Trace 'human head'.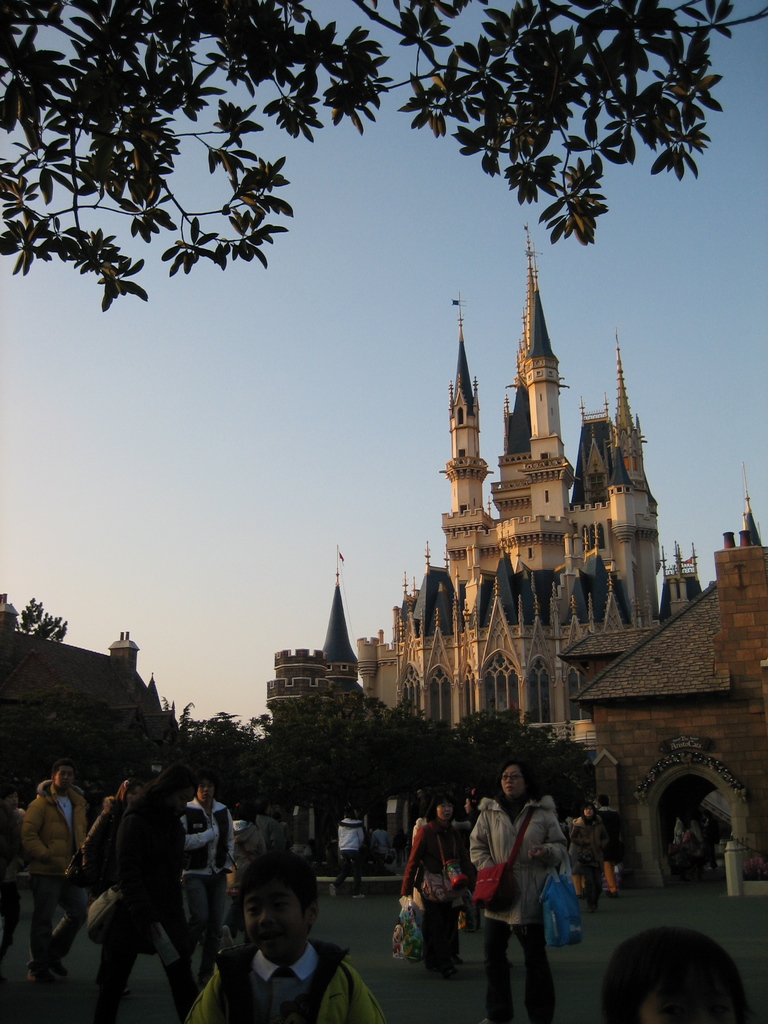
Traced to rect(164, 764, 200, 810).
